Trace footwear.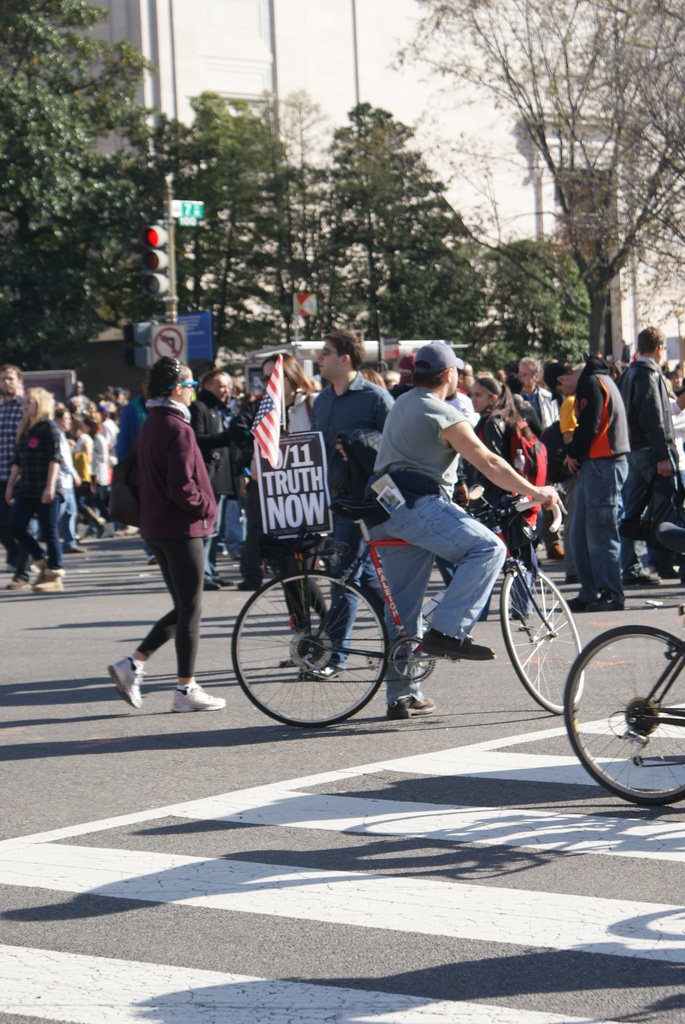
Traced to locate(2, 573, 33, 590).
